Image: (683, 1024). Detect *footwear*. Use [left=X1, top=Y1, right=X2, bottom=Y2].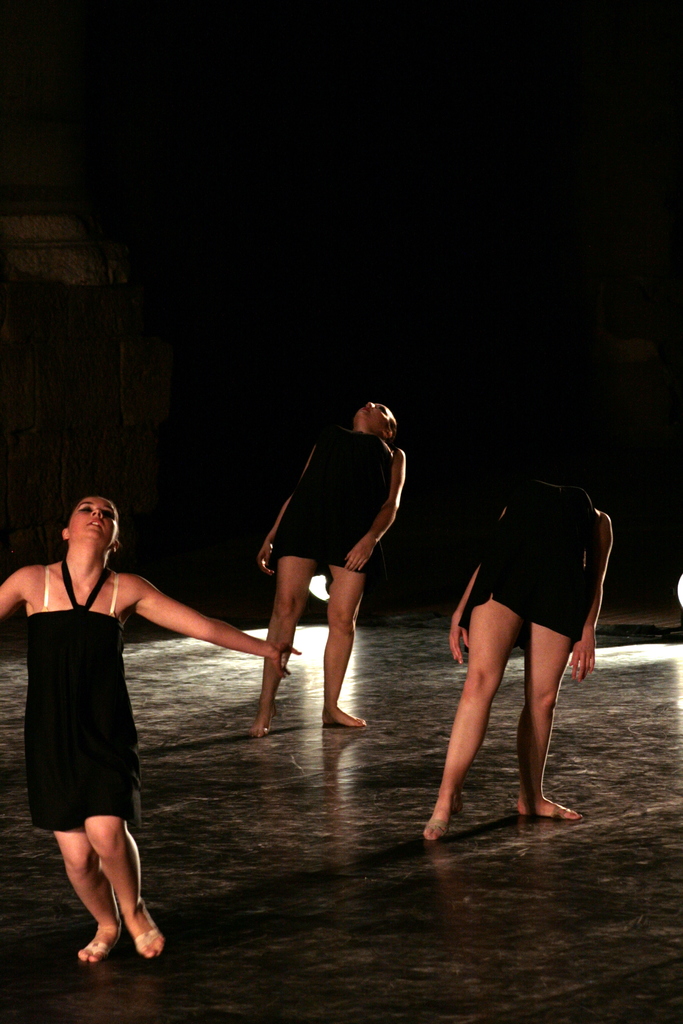
[left=520, top=803, right=587, bottom=822].
